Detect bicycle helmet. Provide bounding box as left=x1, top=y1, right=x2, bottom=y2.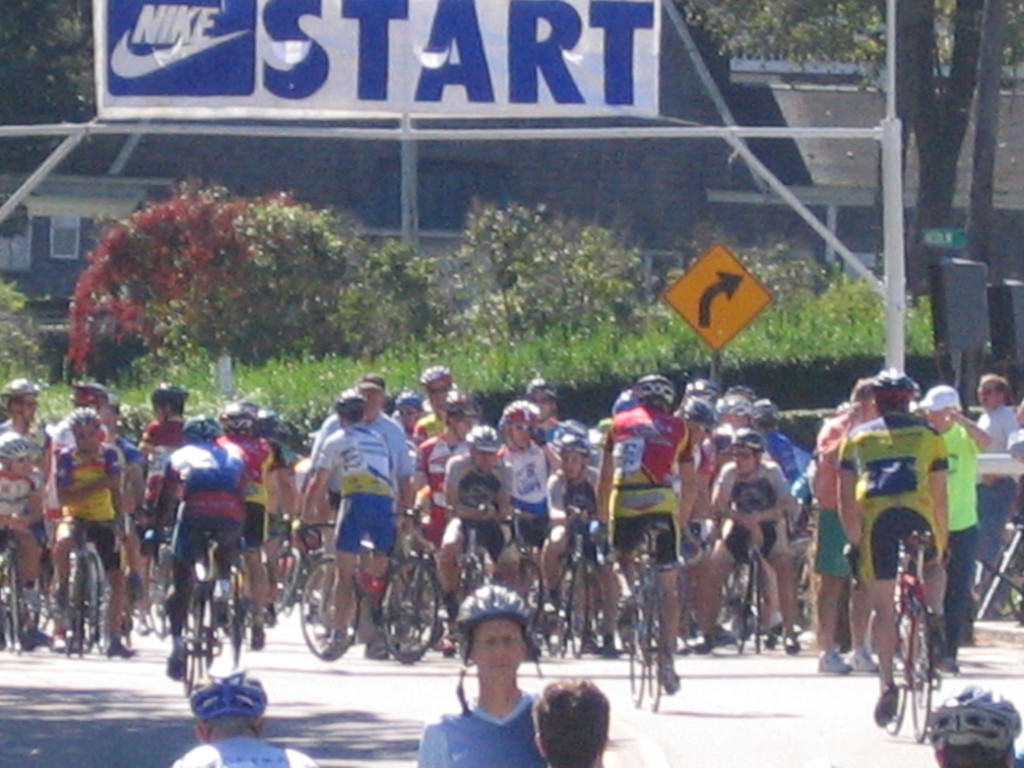
left=1, top=380, right=31, bottom=403.
